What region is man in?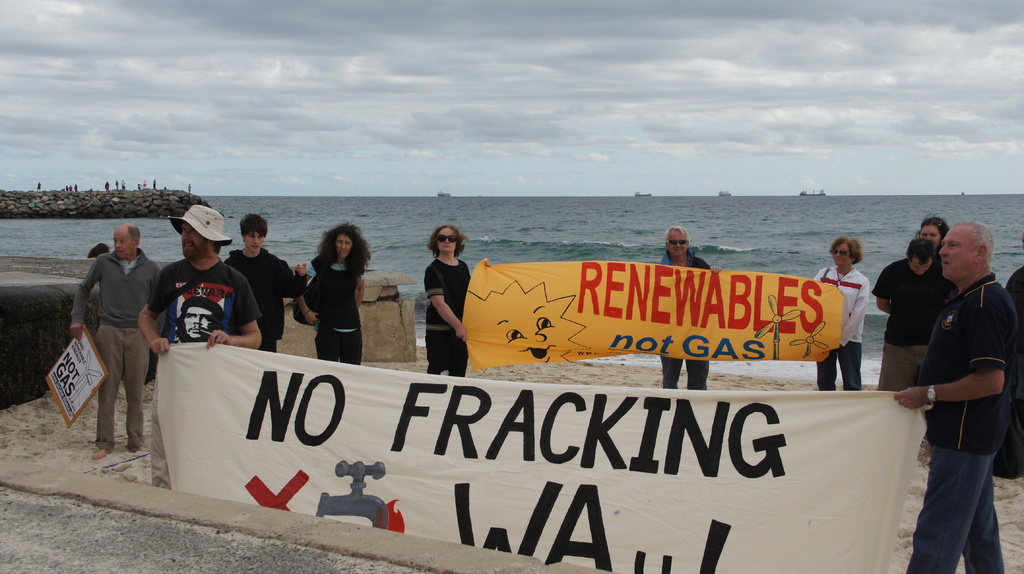
{"left": 872, "top": 234, "right": 953, "bottom": 393}.
